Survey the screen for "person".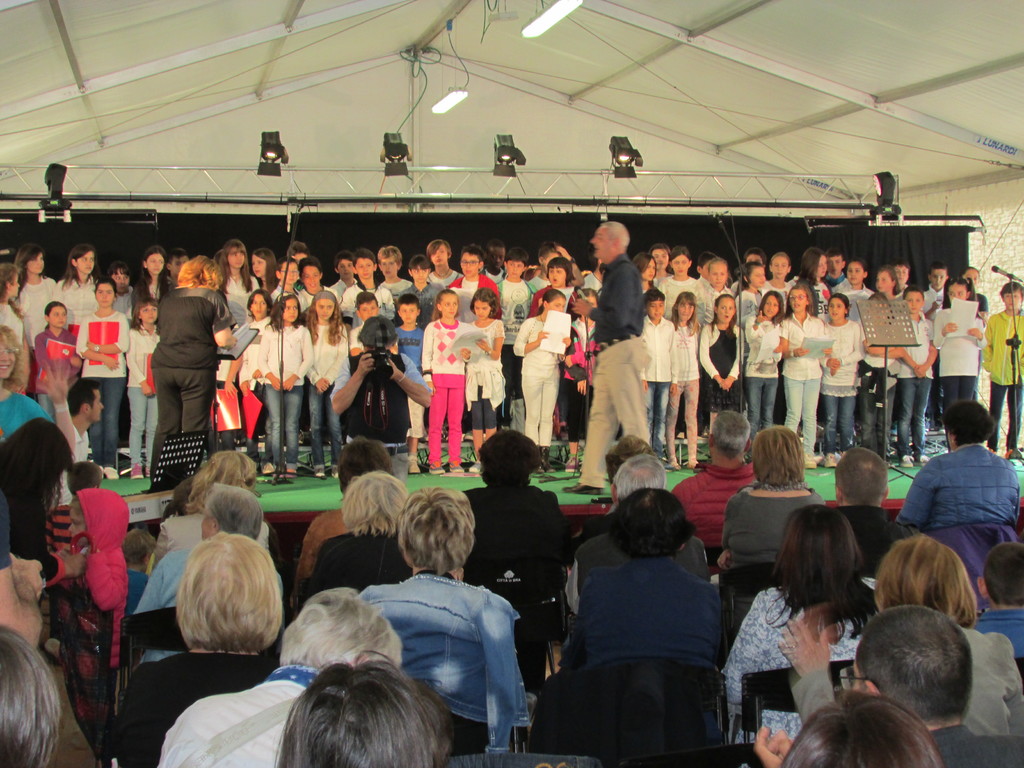
Survey found: detection(646, 247, 666, 279).
